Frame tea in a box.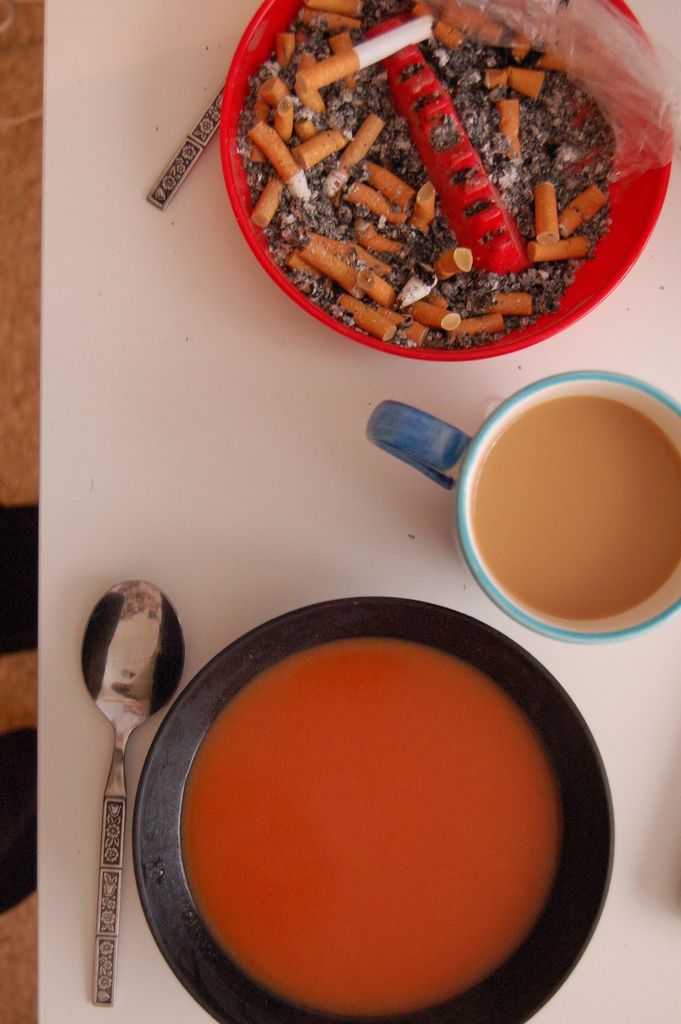
[left=472, top=397, right=680, bottom=620].
